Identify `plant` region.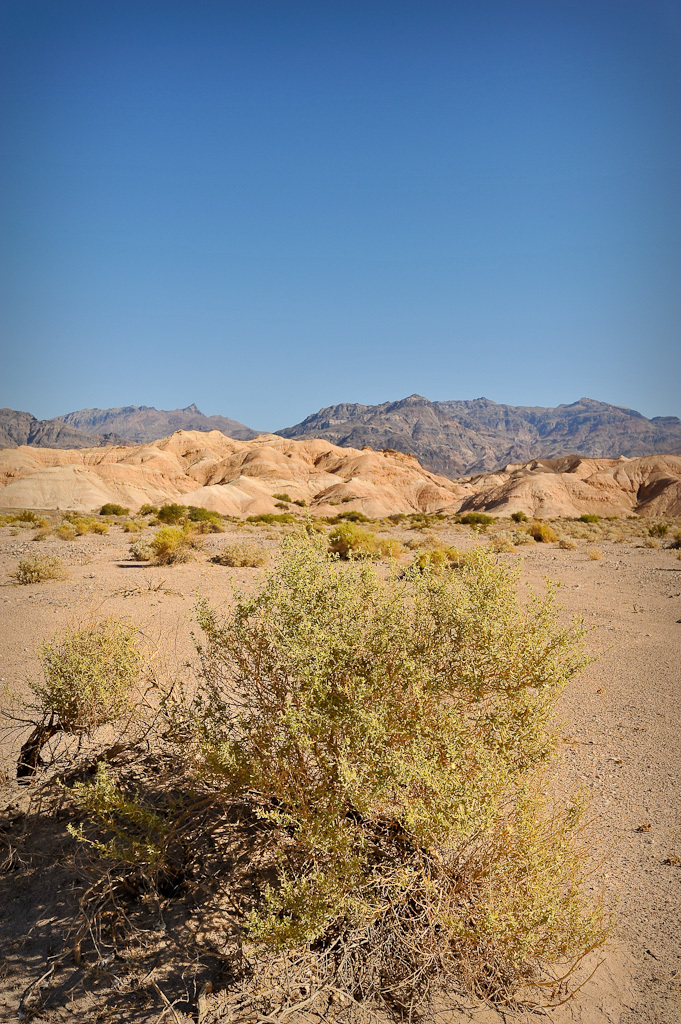
Region: [left=273, top=500, right=296, bottom=512].
